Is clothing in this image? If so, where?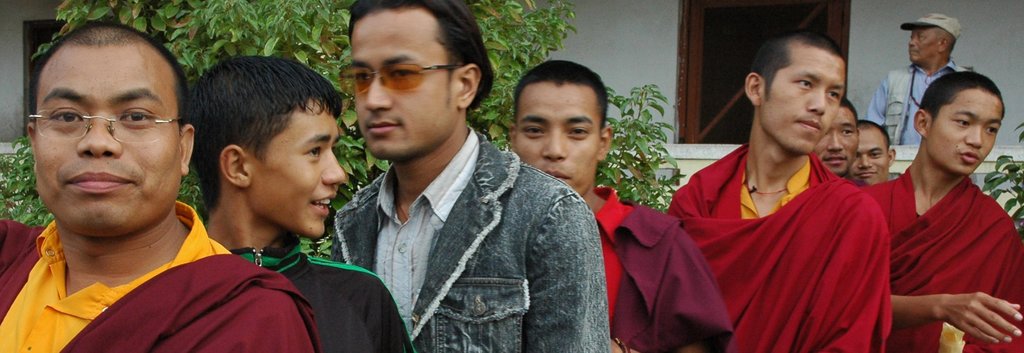
Yes, at bbox=(229, 243, 428, 352).
